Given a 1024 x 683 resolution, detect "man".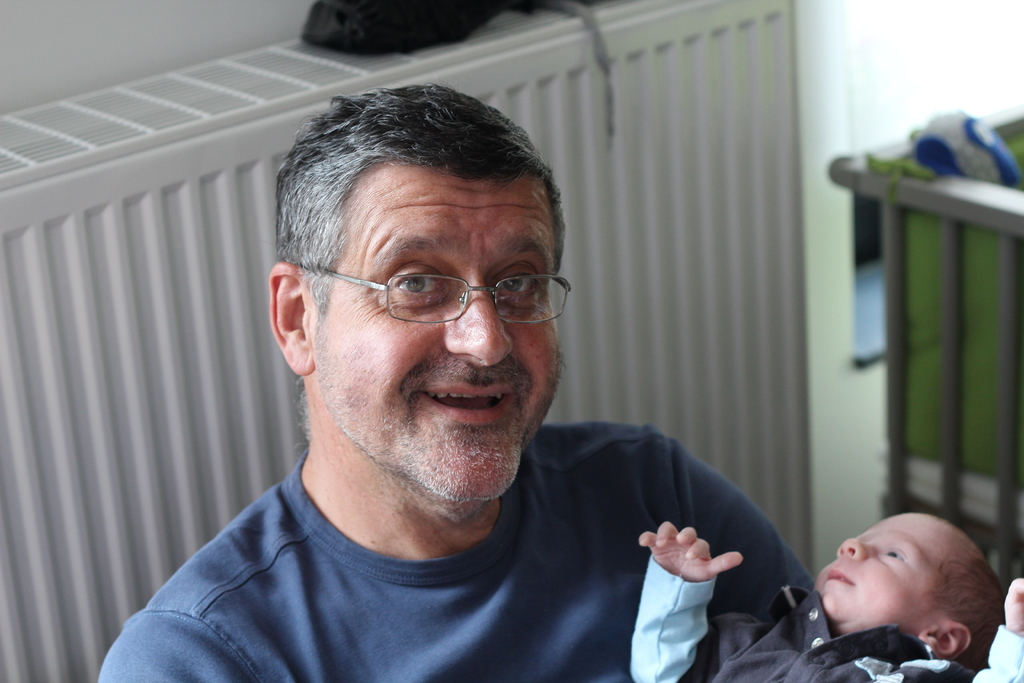
pyautogui.locateOnScreen(94, 78, 818, 682).
